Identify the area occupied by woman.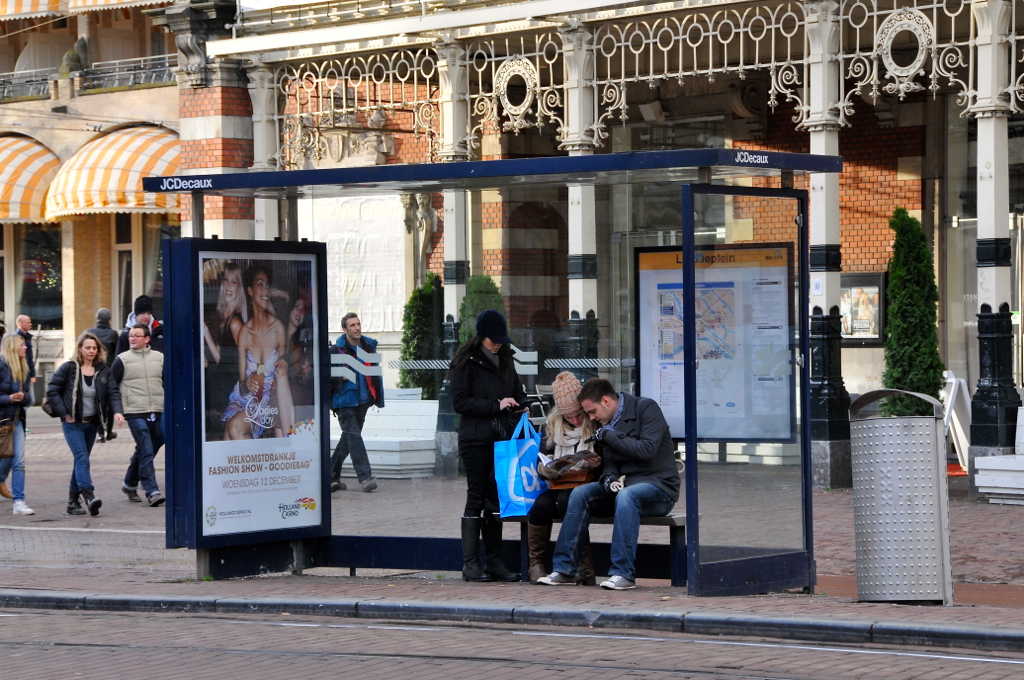
Area: (275,287,308,436).
